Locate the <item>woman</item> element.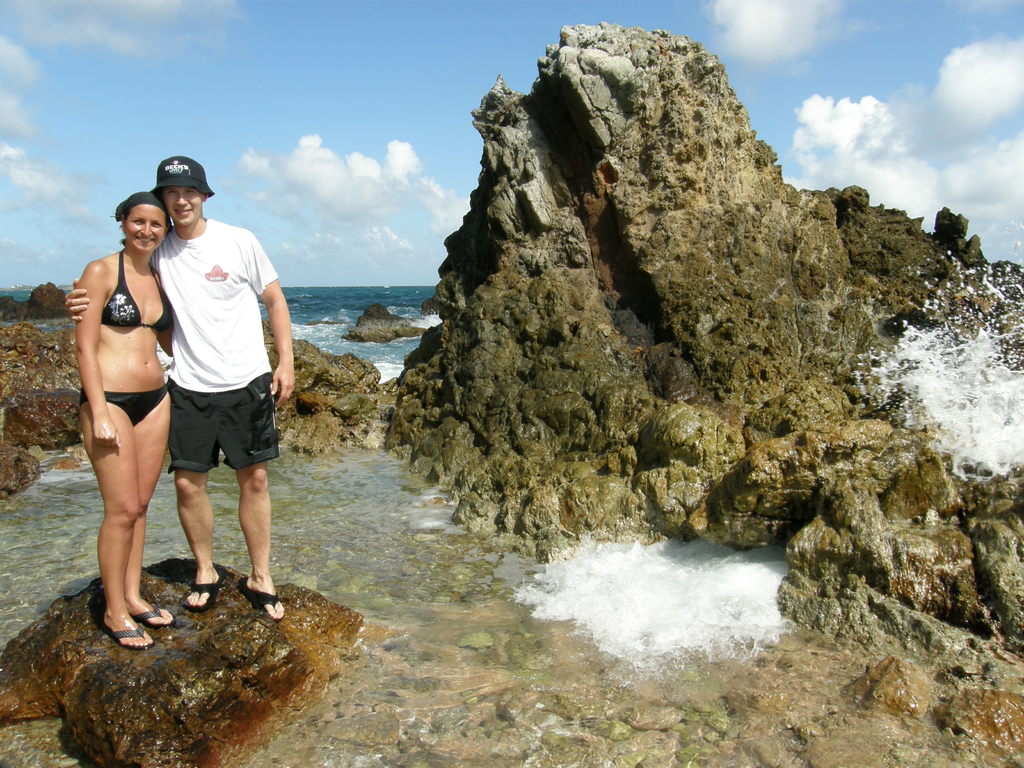
Element bbox: <box>61,182,179,628</box>.
